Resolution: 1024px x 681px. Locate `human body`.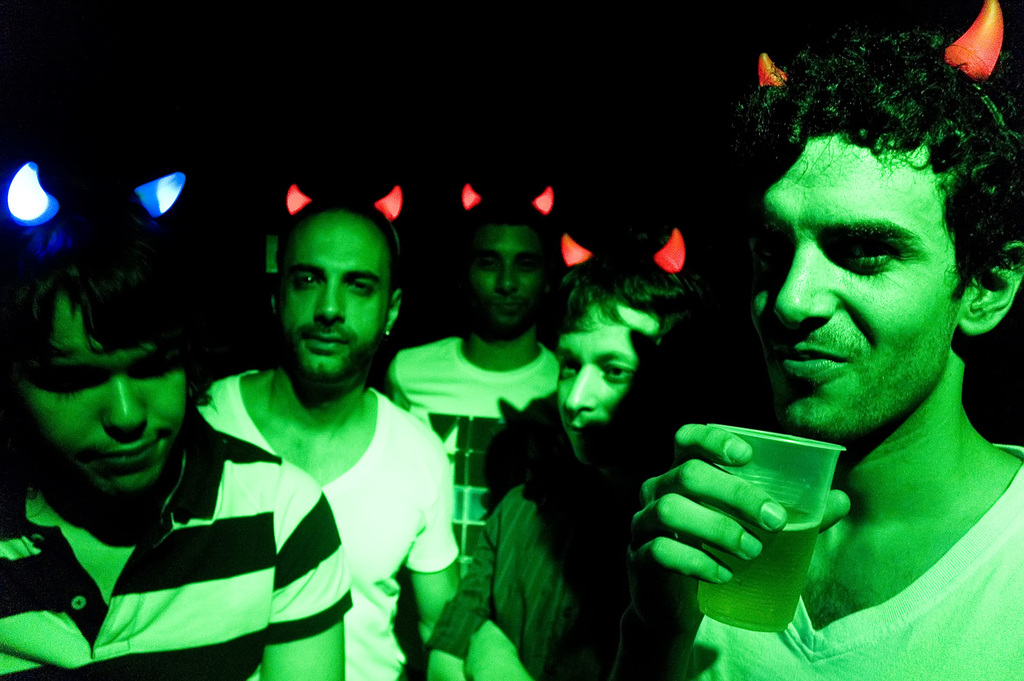
[0,185,350,680].
